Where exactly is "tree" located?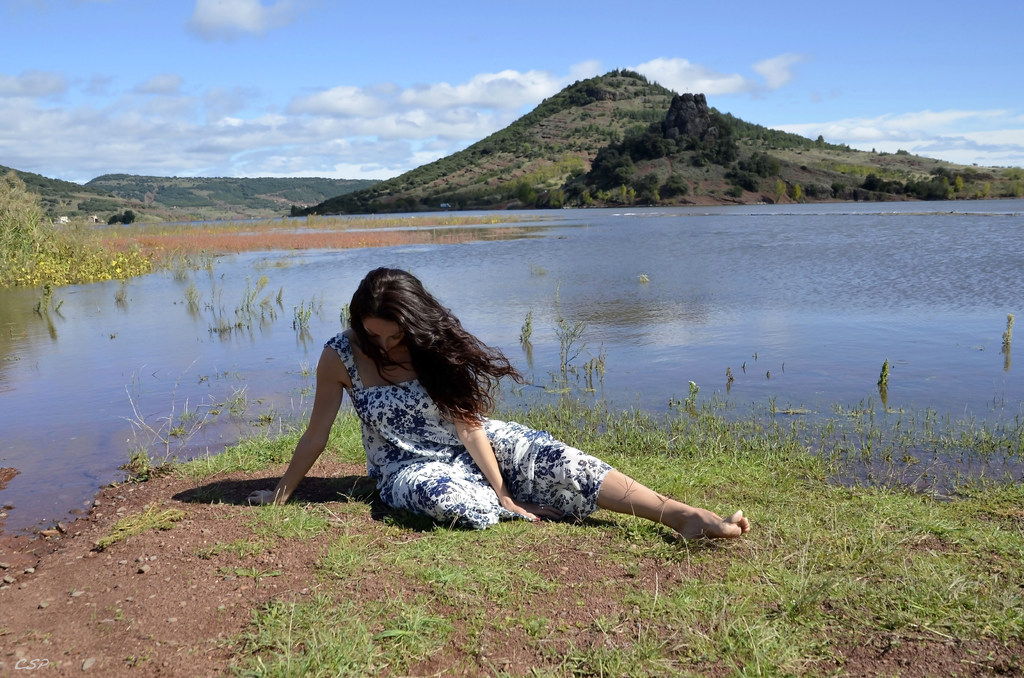
Its bounding box is box(545, 182, 593, 200).
